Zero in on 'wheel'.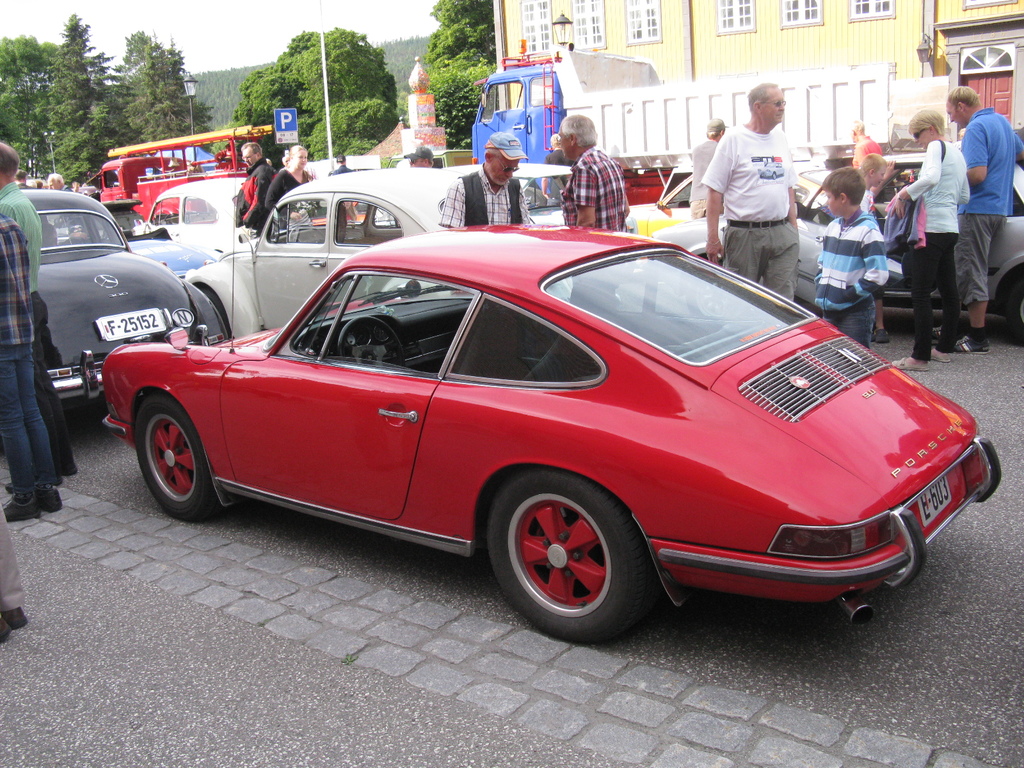
Zeroed in: select_region(134, 395, 223, 519).
